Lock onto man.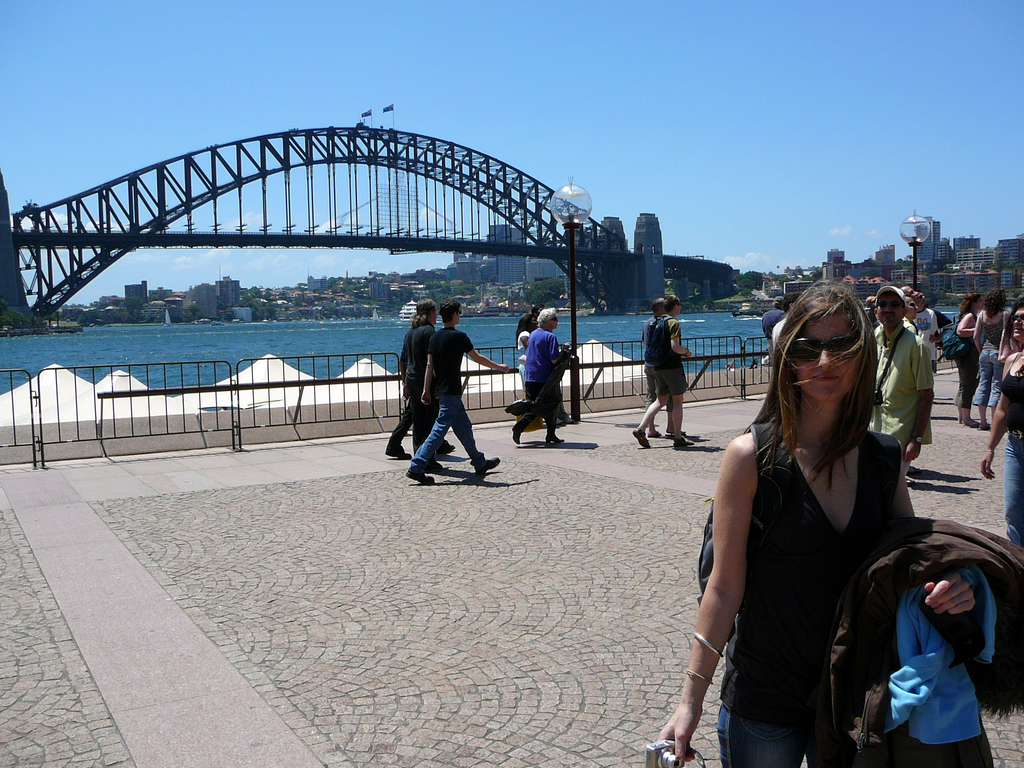
Locked: [385, 314, 454, 460].
